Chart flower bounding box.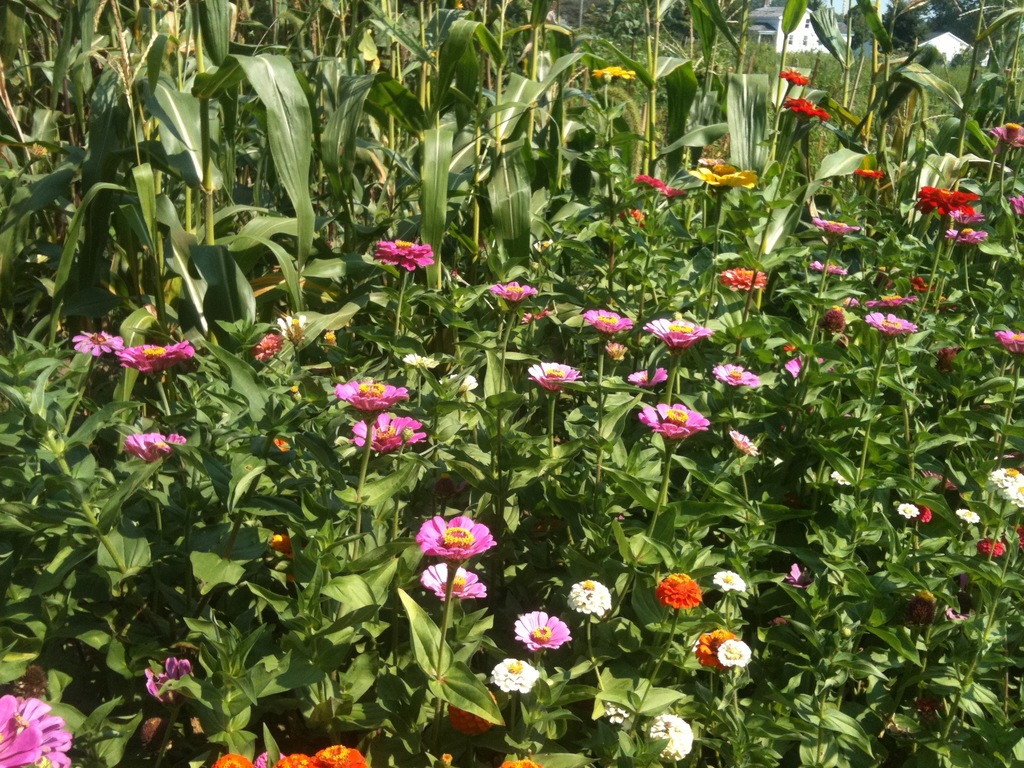
Charted: detection(986, 120, 1023, 147).
